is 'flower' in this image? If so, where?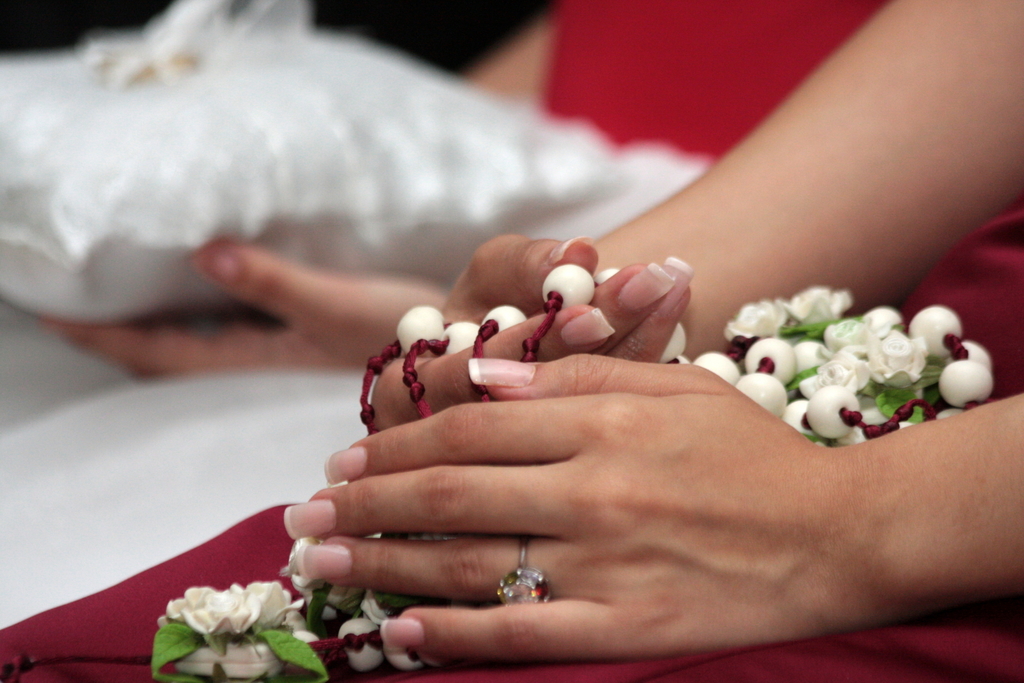
Yes, at 862, 326, 930, 389.
